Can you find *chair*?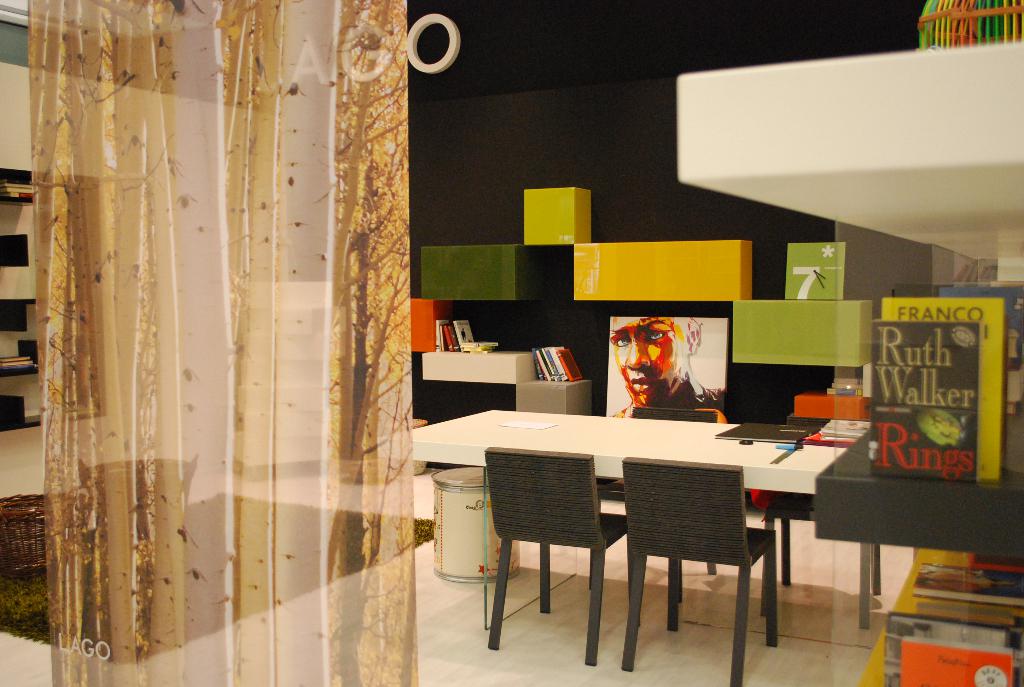
Yes, bounding box: Rect(636, 405, 718, 418).
